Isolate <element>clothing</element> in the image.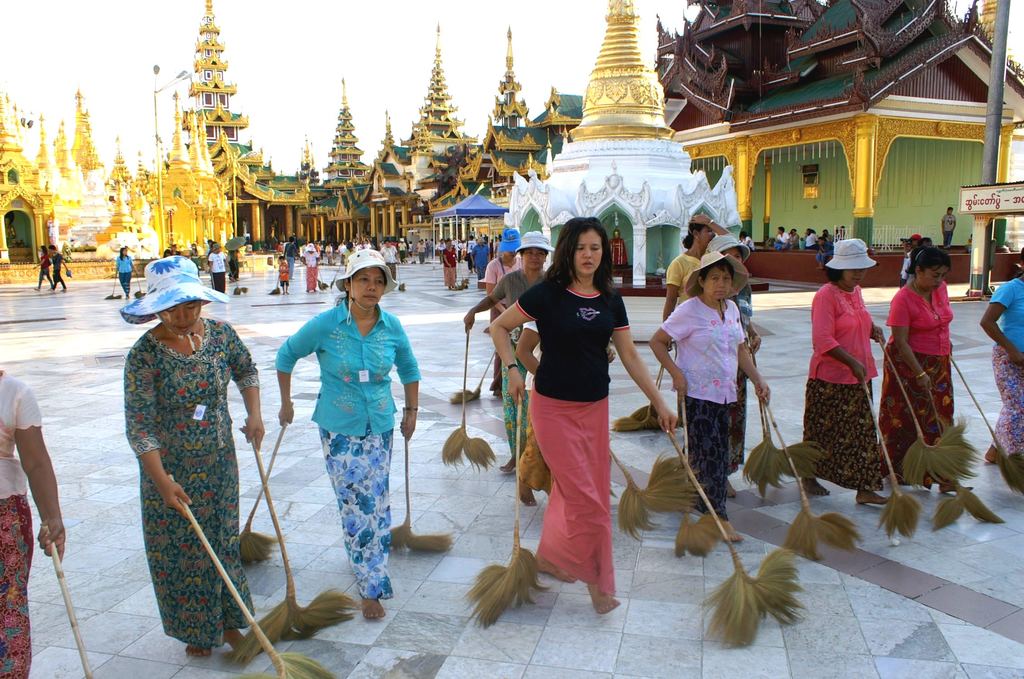
Isolated region: box(268, 297, 424, 438).
